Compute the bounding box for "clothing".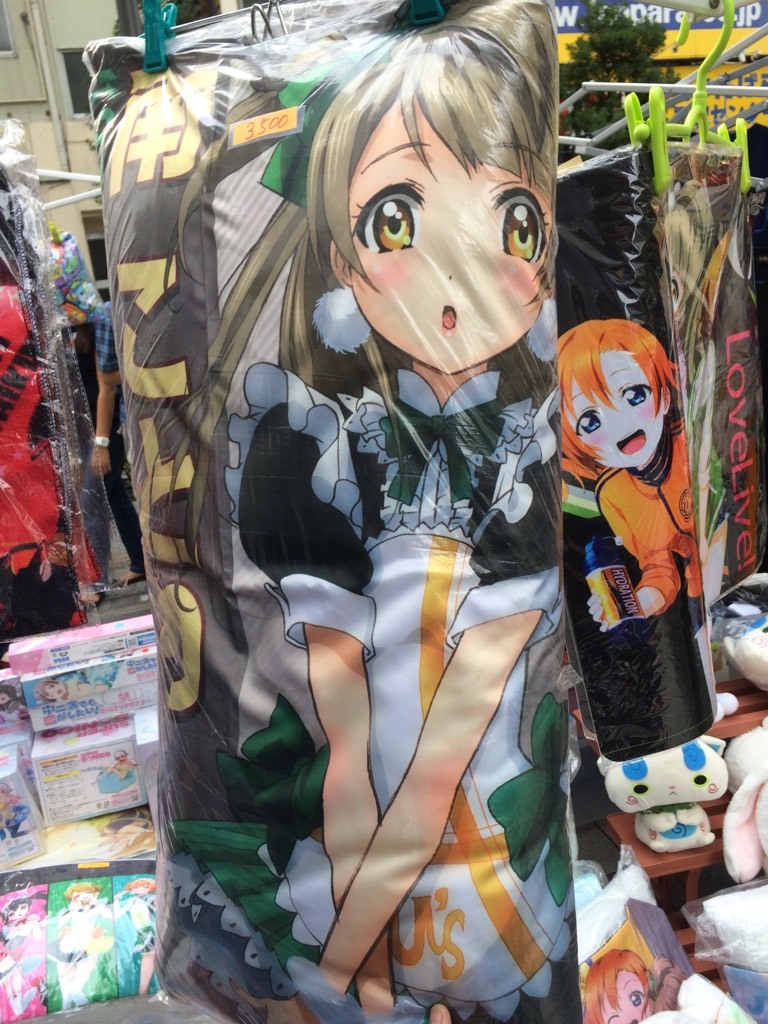
{"x1": 592, "y1": 418, "x2": 702, "y2": 633}.
